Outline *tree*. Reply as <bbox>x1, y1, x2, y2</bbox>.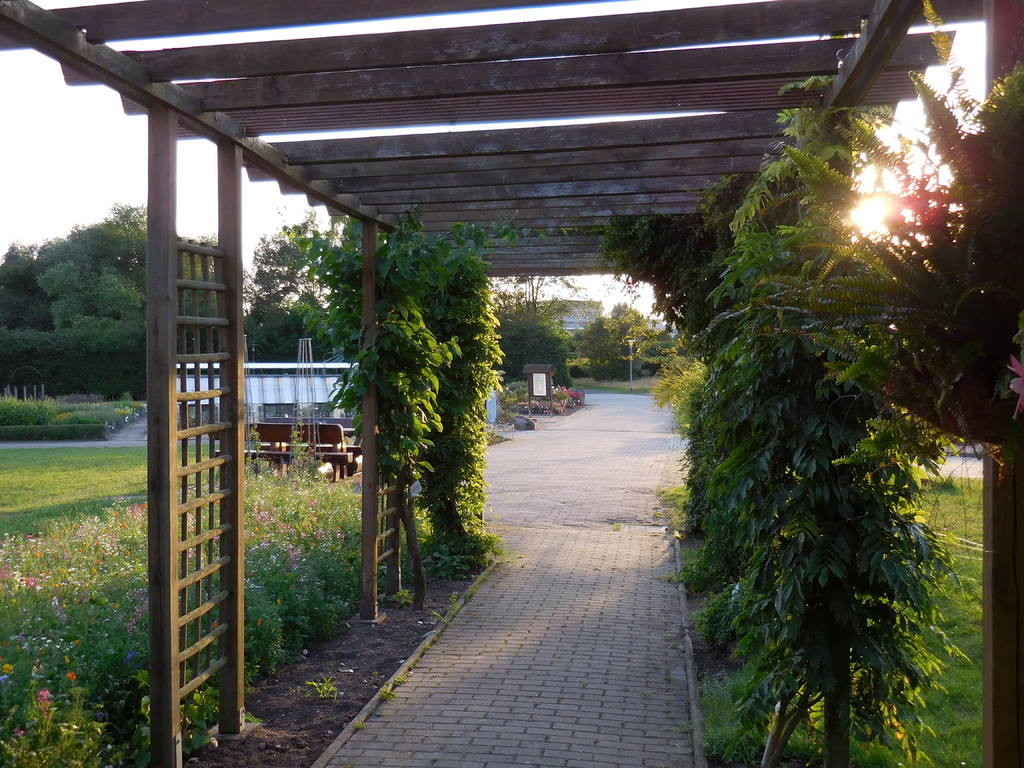
<bbox>81, 203, 148, 266</bbox>.
